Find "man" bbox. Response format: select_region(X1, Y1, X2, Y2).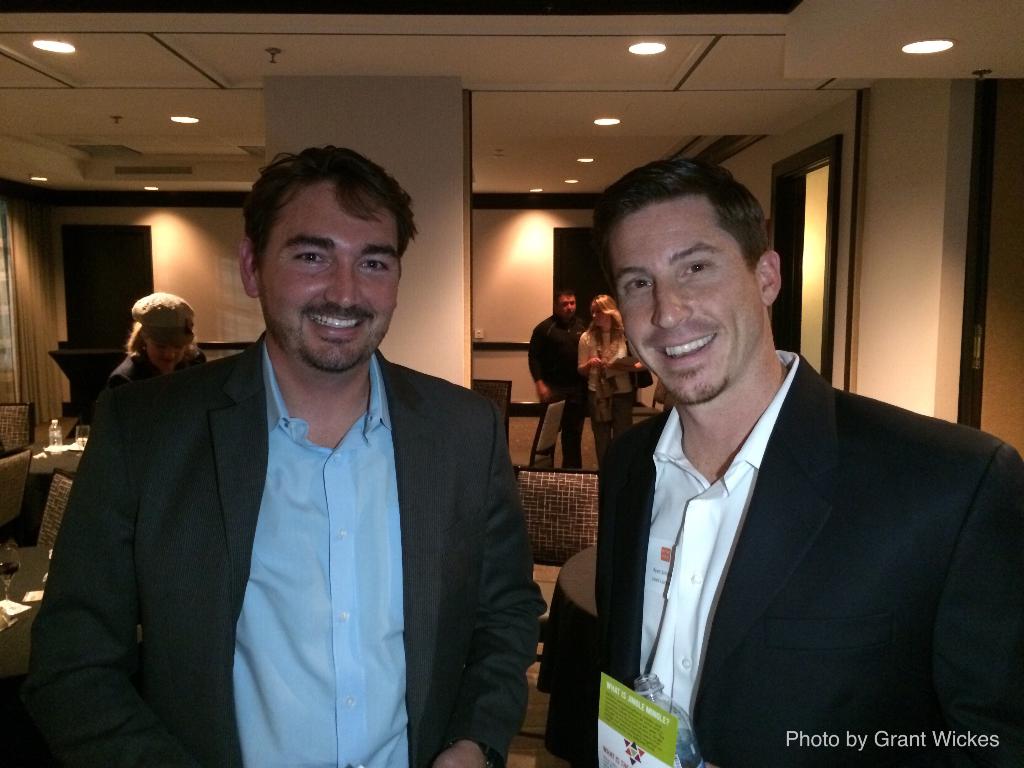
select_region(530, 286, 591, 466).
